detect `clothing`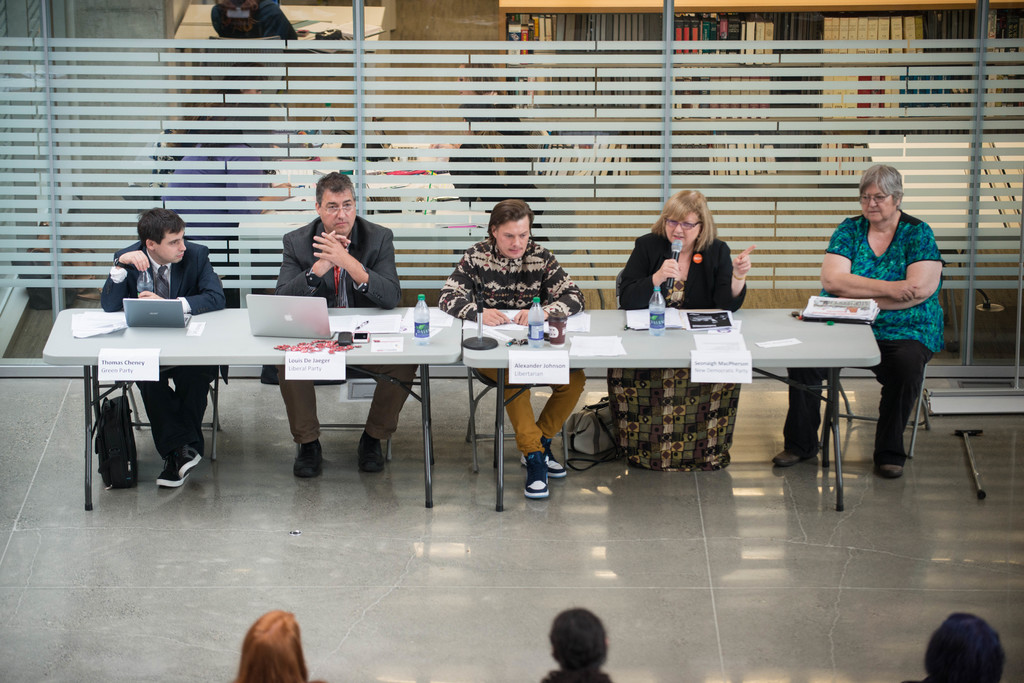
BBox(602, 227, 752, 471)
